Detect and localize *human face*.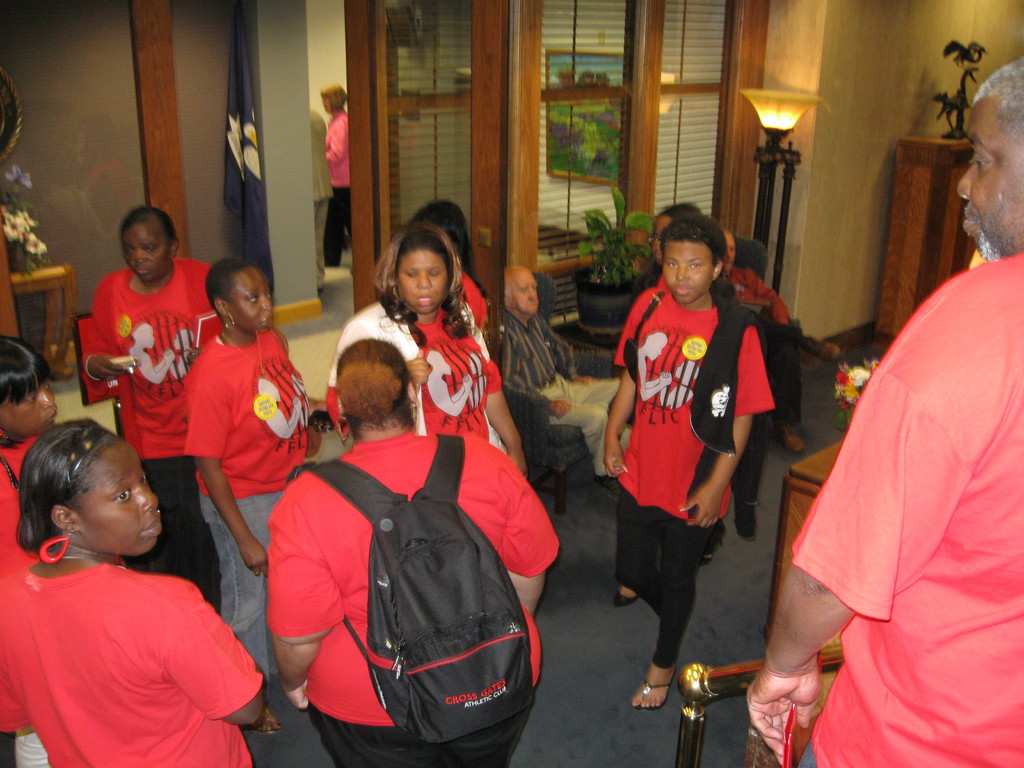
Localized at box=[397, 240, 447, 316].
